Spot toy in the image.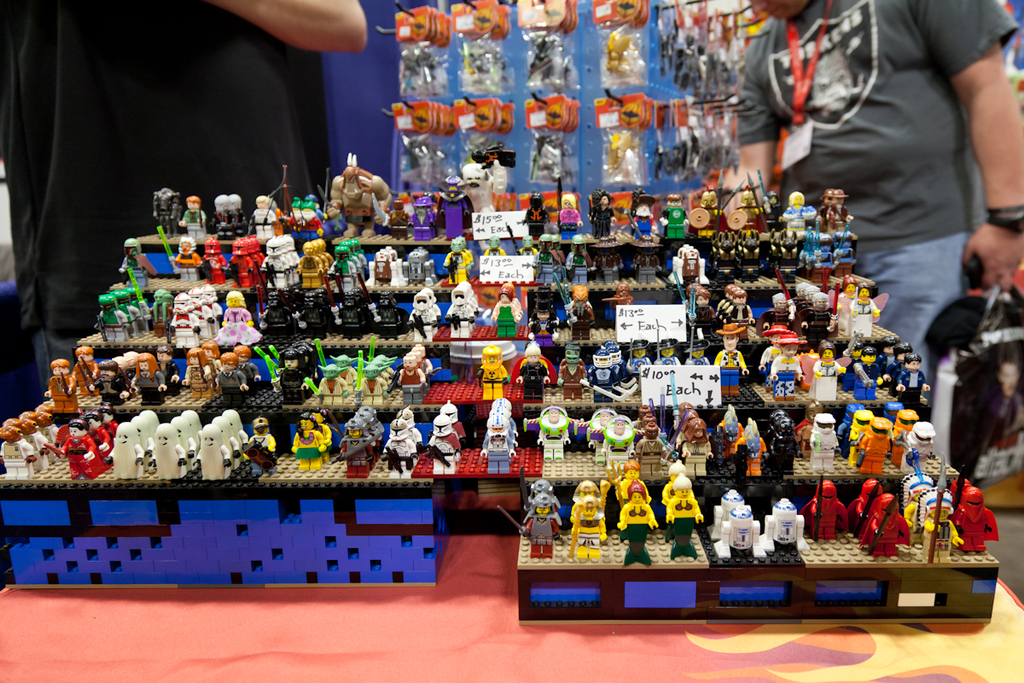
toy found at BBox(602, 282, 633, 307).
